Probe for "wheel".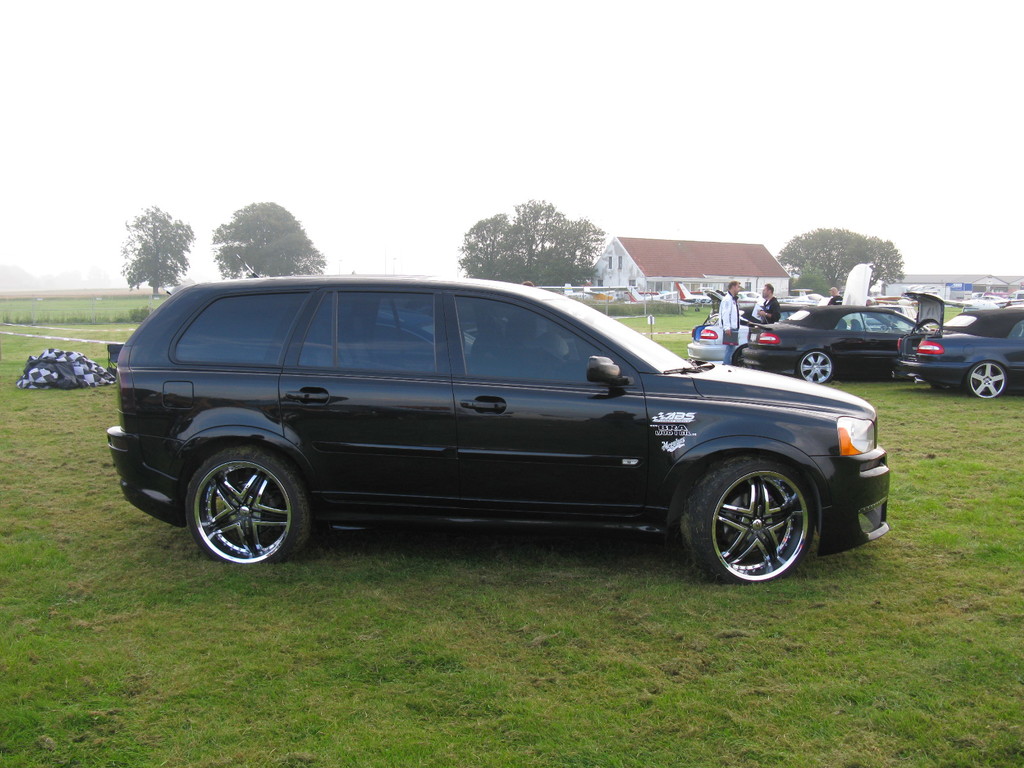
Probe result: box=[799, 352, 837, 383].
